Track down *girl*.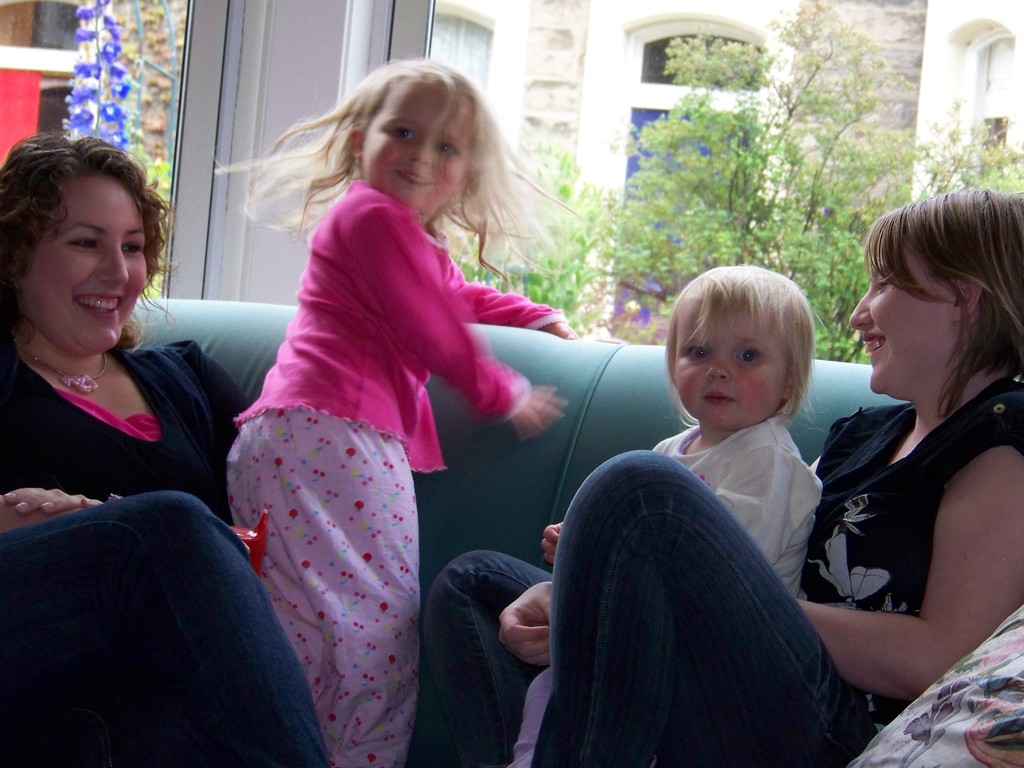
Tracked to pyautogui.locateOnScreen(424, 187, 1023, 766).
